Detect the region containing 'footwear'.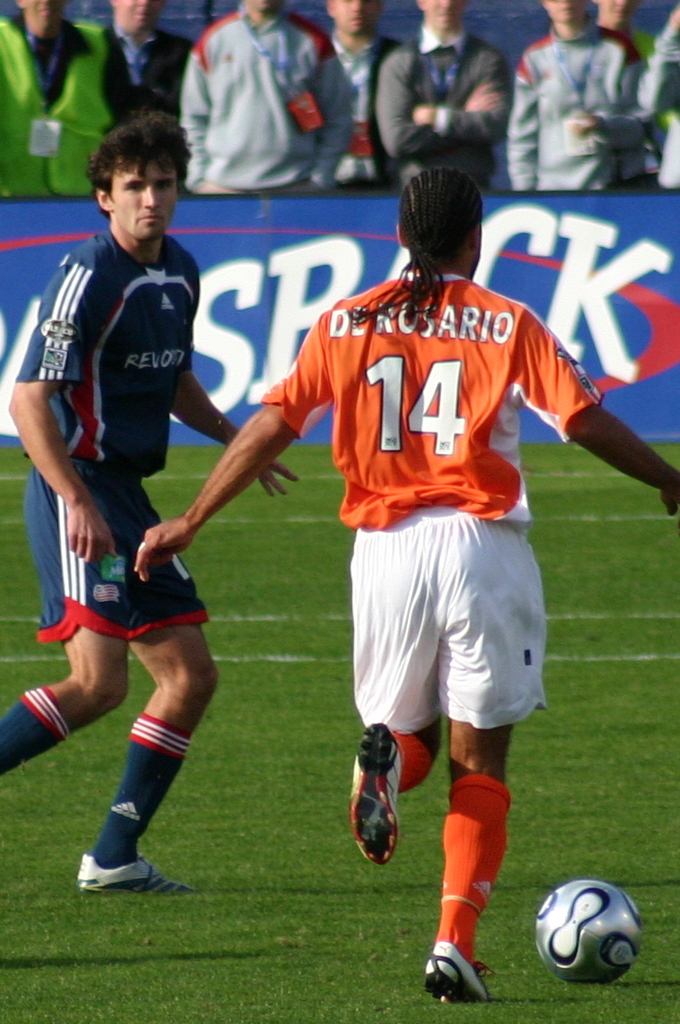
region(434, 936, 498, 1007).
